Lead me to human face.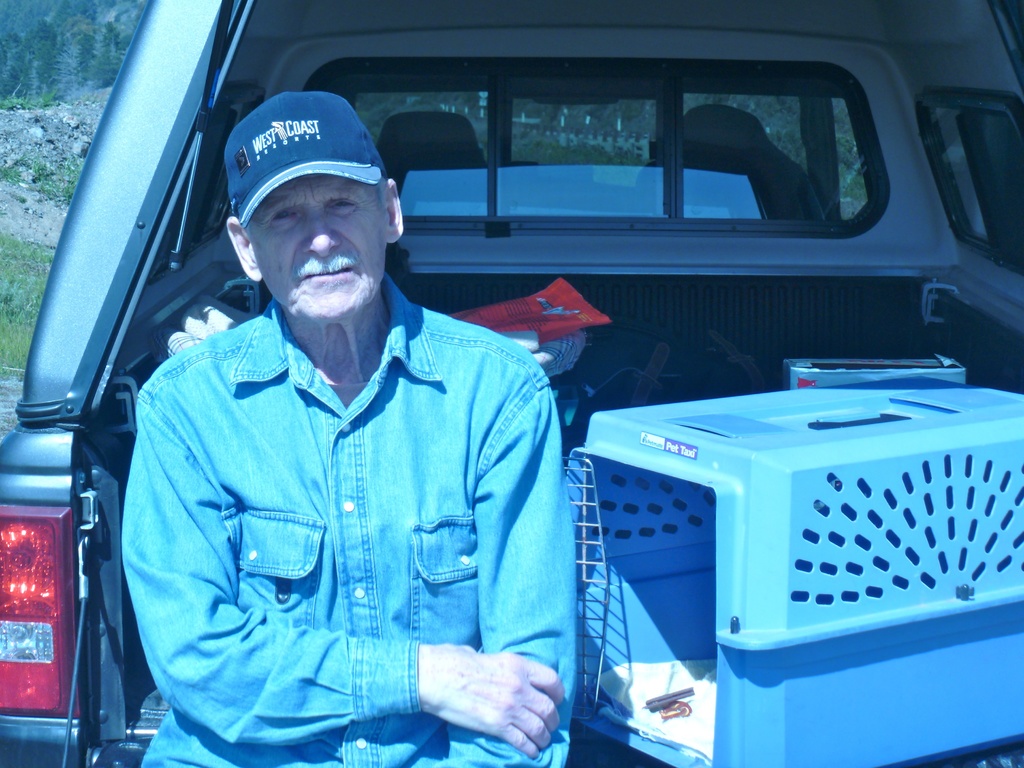
Lead to <region>248, 172, 390, 316</region>.
